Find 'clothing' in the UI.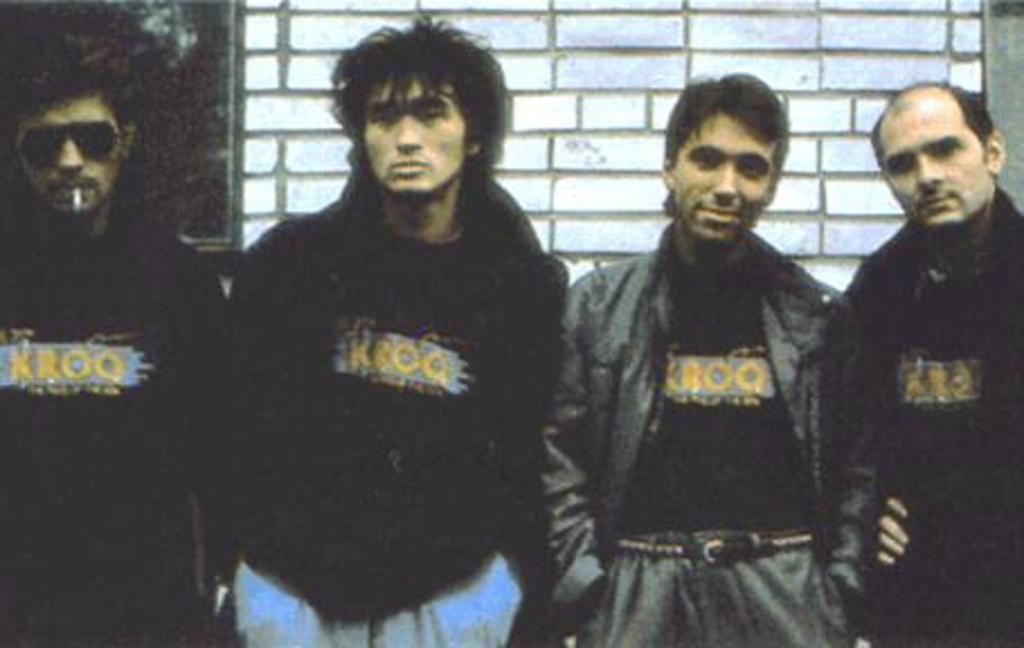
UI element at [191,108,581,619].
